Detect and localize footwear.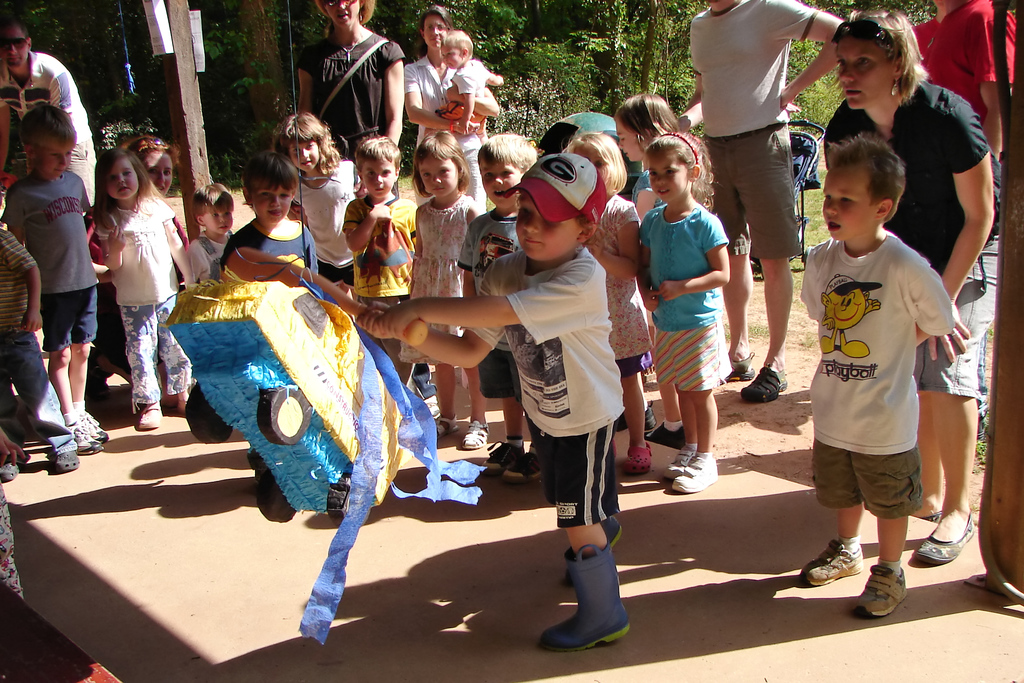
Localized at <box>538,546,633,654</box>.
